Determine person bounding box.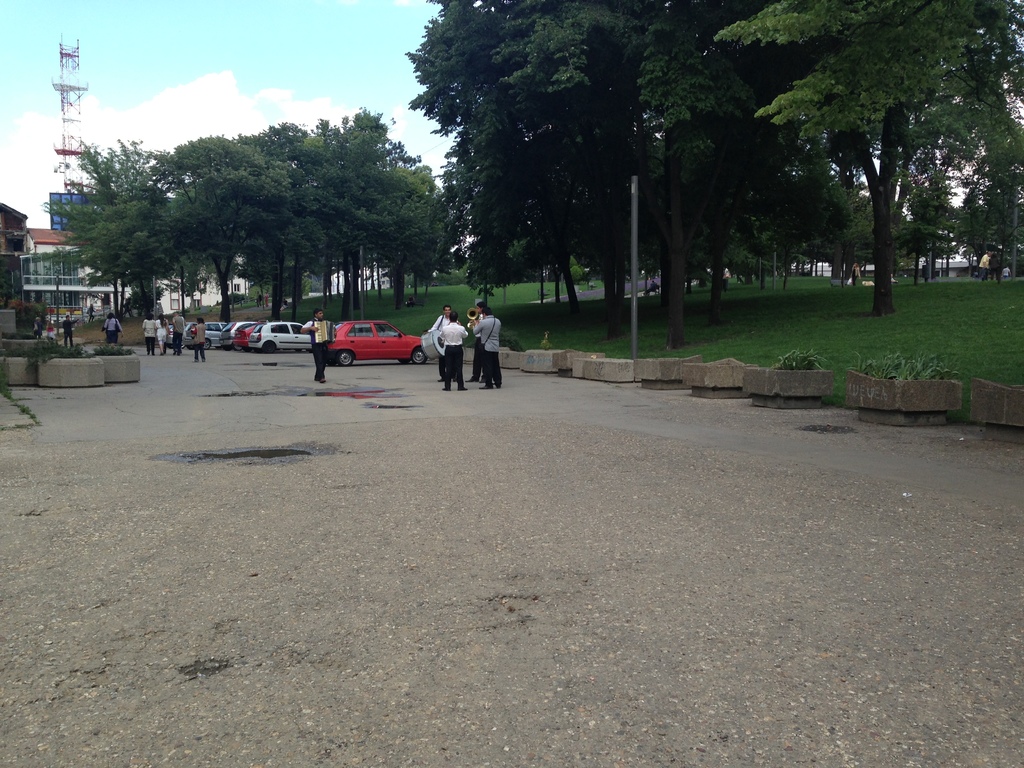
Determined: BBox(467, 307, 500, 384).
